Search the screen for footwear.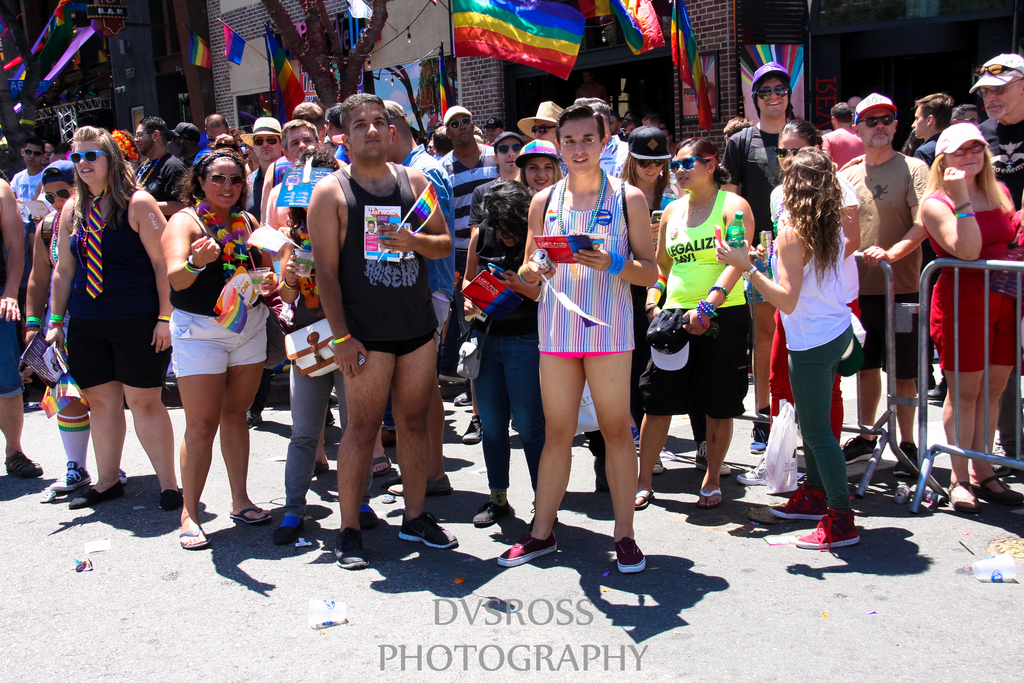
Found at crop(700, 440, 731, 474).
